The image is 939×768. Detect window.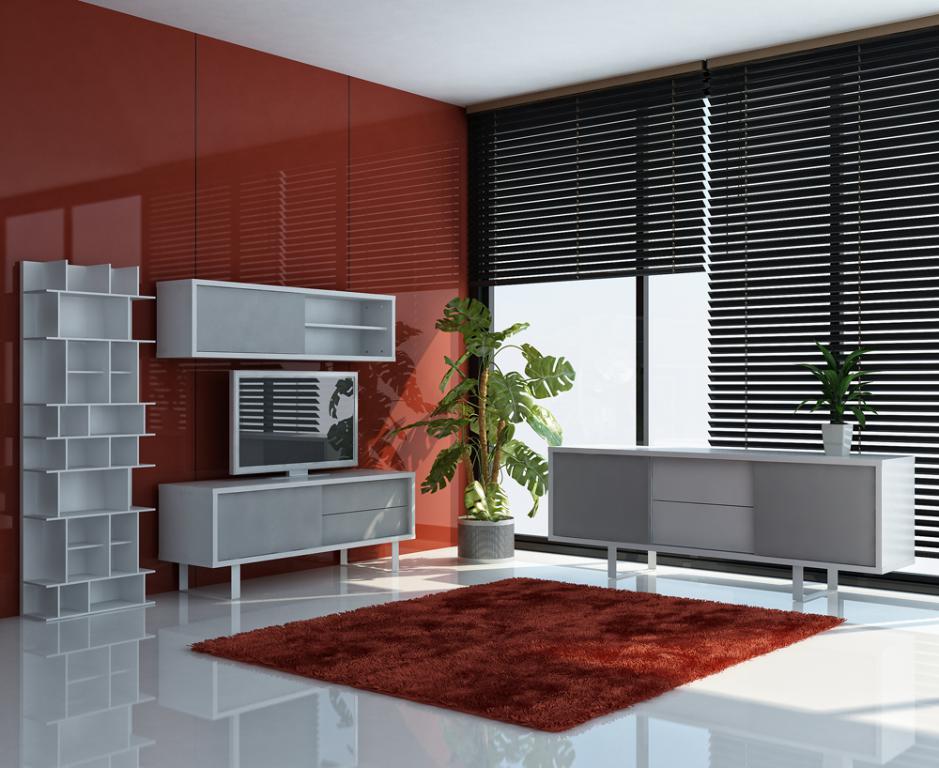
Detection: x1=508, y1=51, x2=906, y2=478.
